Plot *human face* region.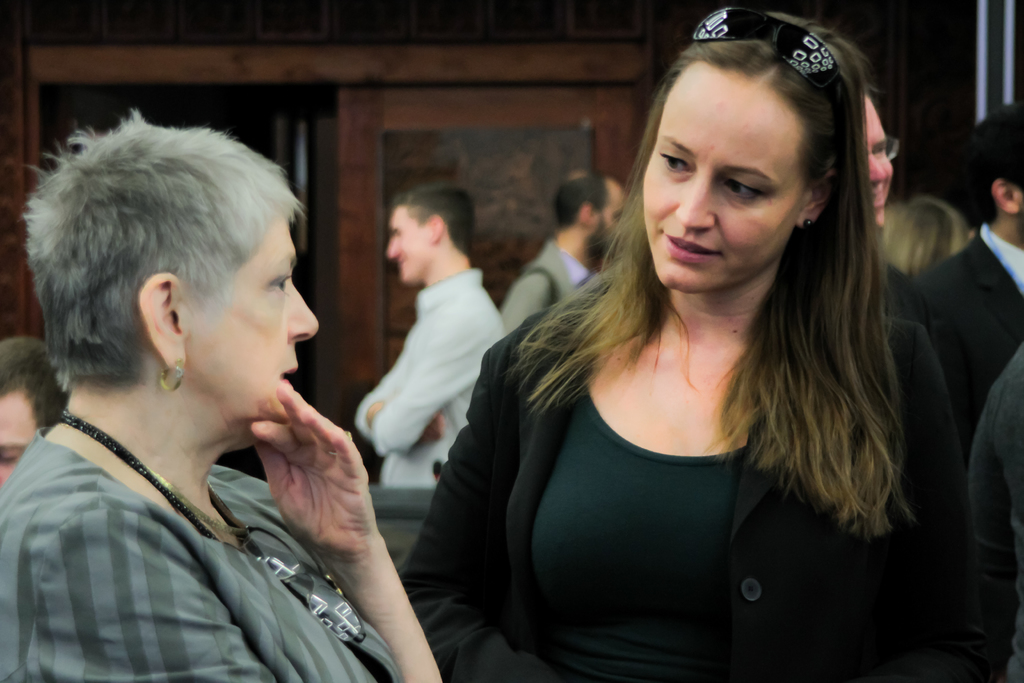
Plotted at [left=189, top=223, right=320, bottom=420].
